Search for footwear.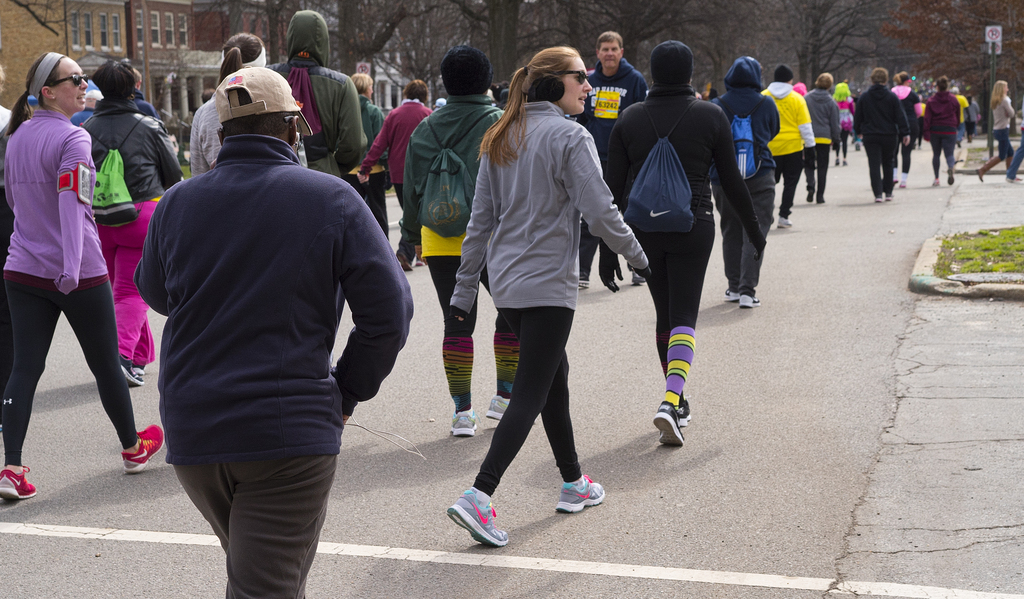
Found at bbox(833, 156, 840, 168).
